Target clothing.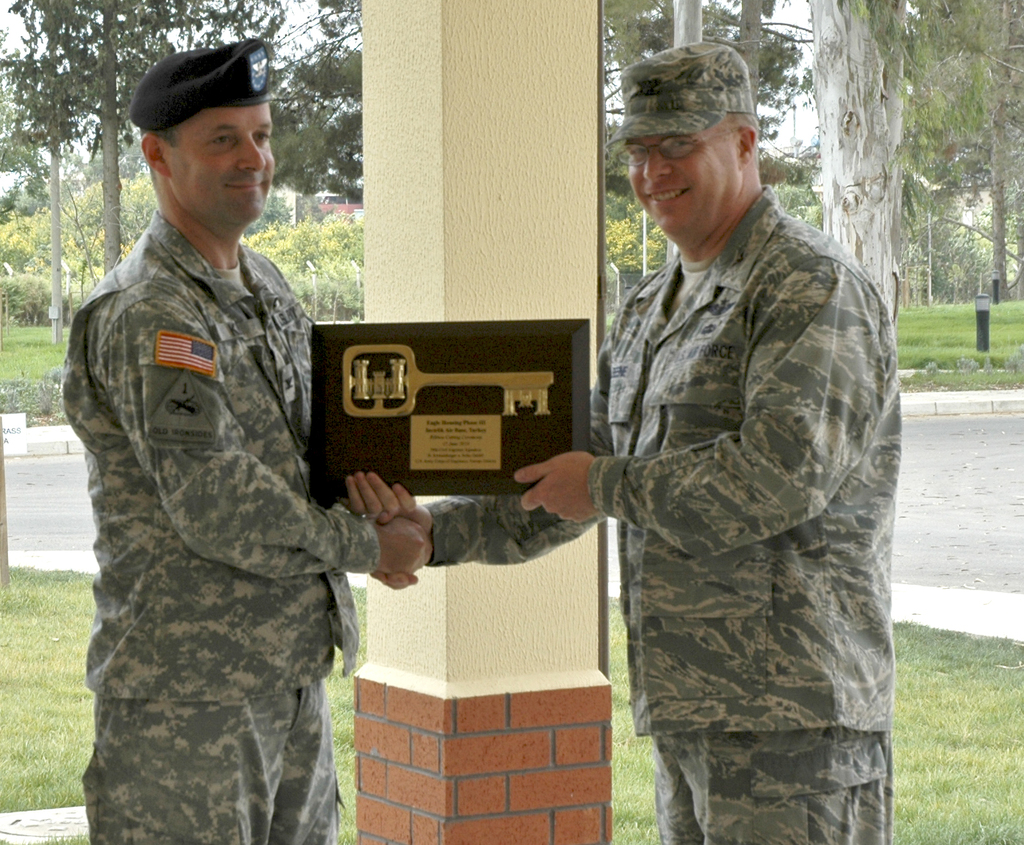
Target region: {"x1": 63, "y1": 119, "x2": 401, "y2": 844}.
